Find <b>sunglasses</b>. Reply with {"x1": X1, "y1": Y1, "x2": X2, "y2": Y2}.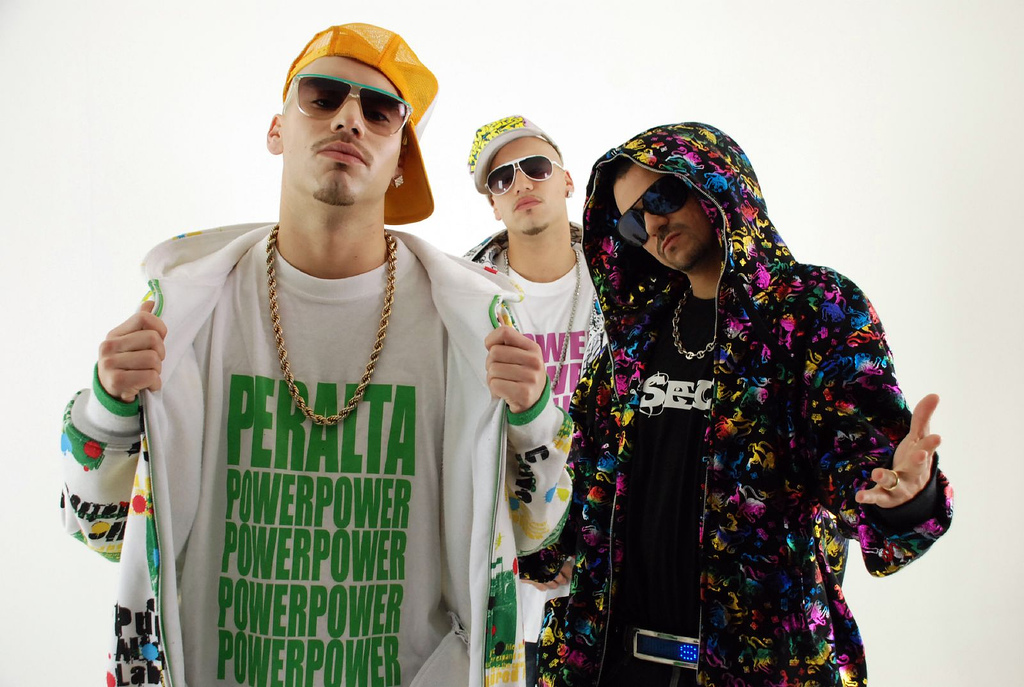
{"x1": 608, "y1": 166, "x2": 704, "y2": 257}.
